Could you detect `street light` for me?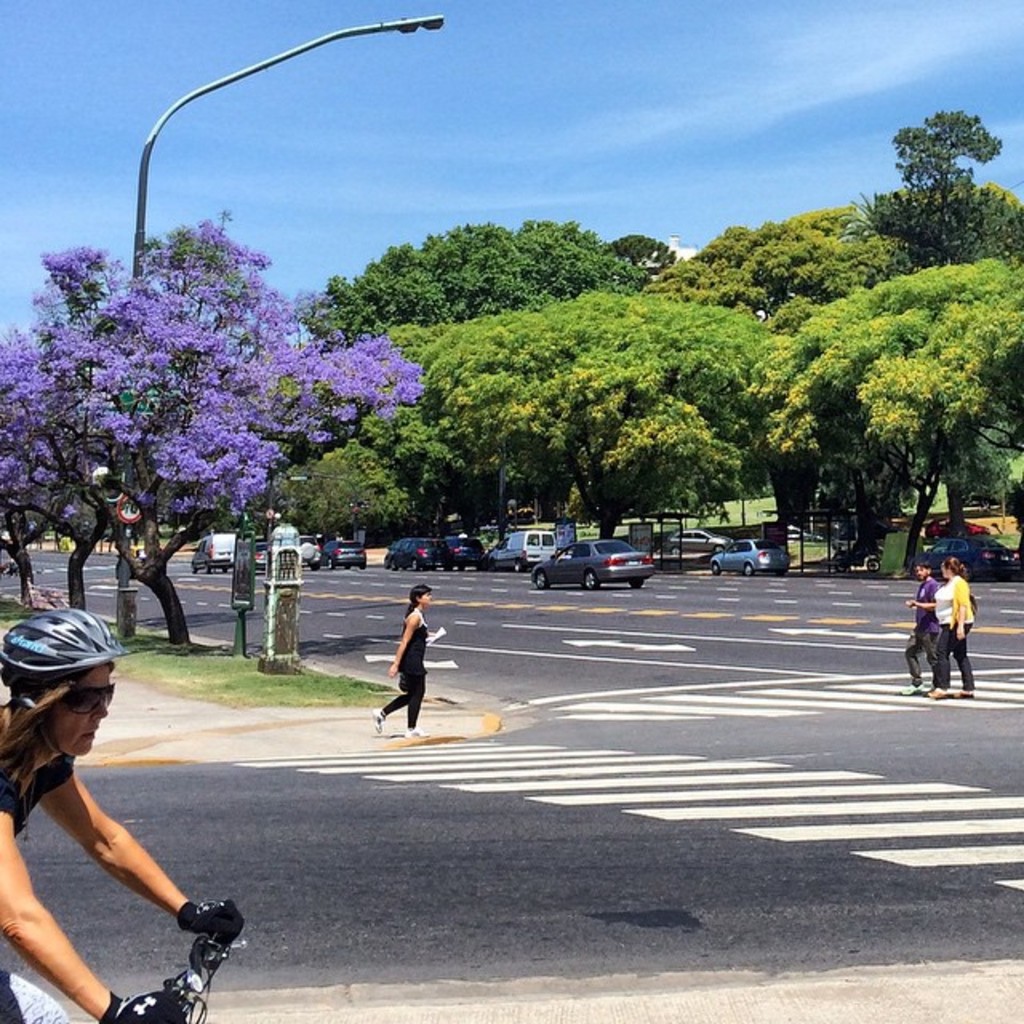
Detection result: locate(280, 475, 360, 538).
